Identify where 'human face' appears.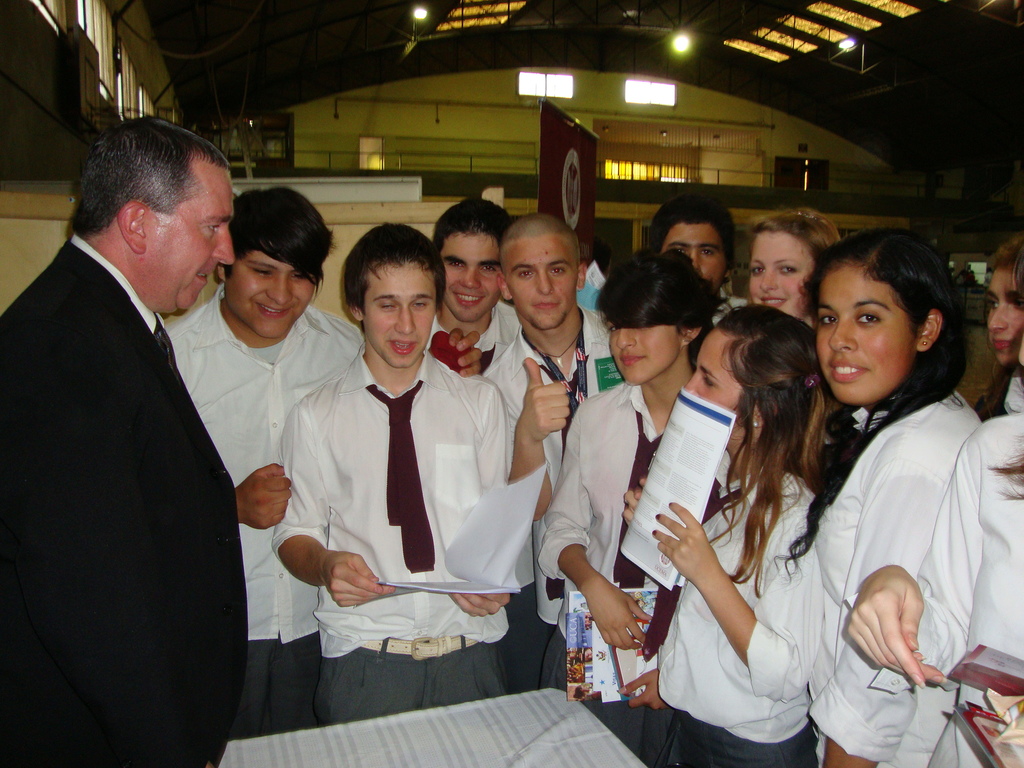
Appears at {"left": 815, "top": 265, "right": 915, "bottom": 403}.
